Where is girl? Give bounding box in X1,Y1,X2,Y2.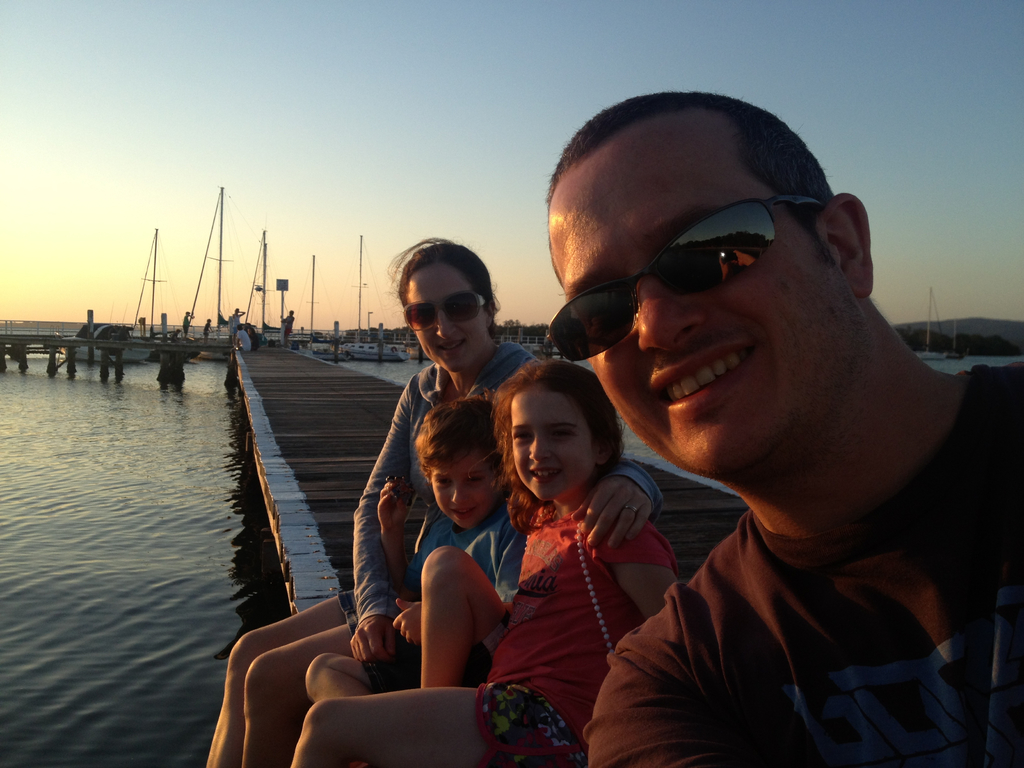
289,359,669,767.
